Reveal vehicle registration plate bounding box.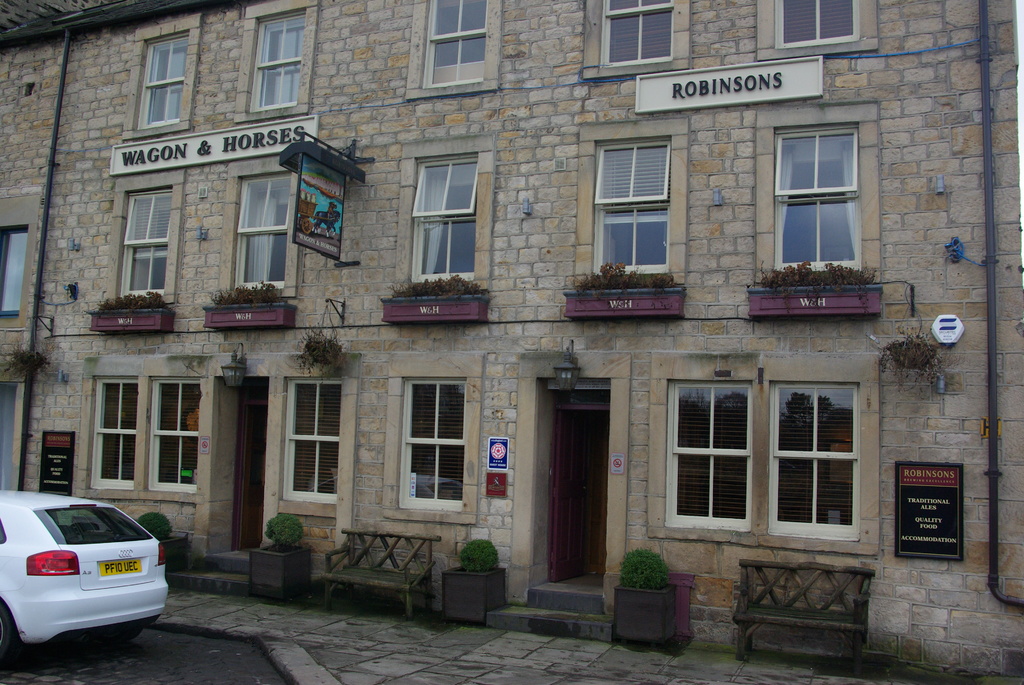
Revealed: locate(98, 556, 140, 577).
